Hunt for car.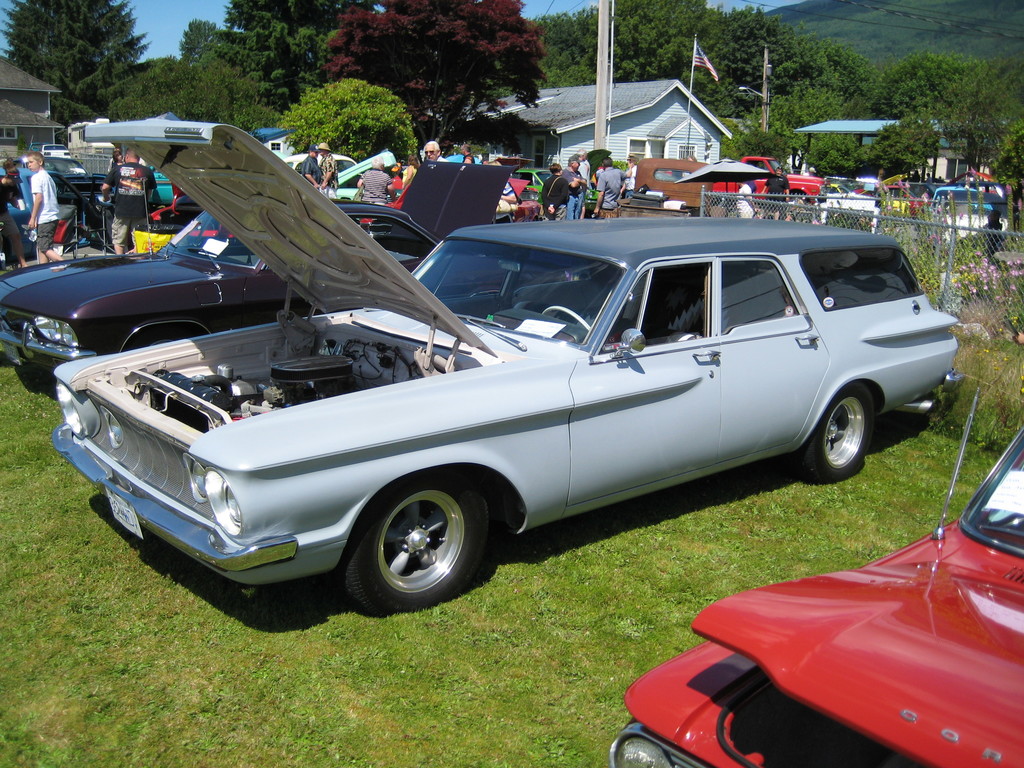
Hunted down at l=0, t=159, r=548, b=390.
